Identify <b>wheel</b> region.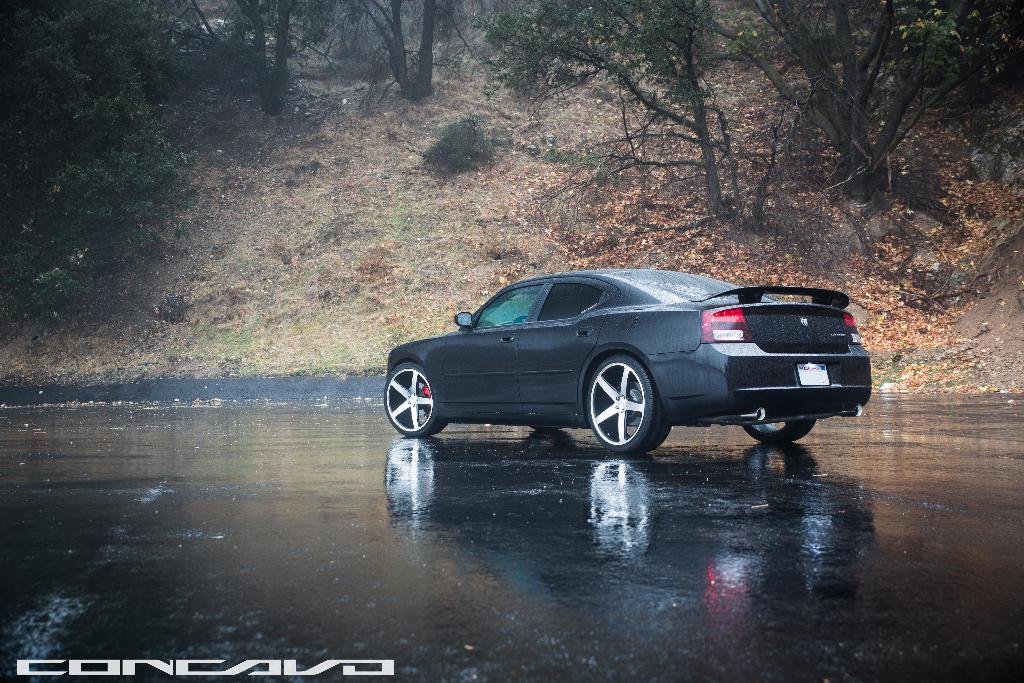
Region: BBox(385, 362, 447, 437).
